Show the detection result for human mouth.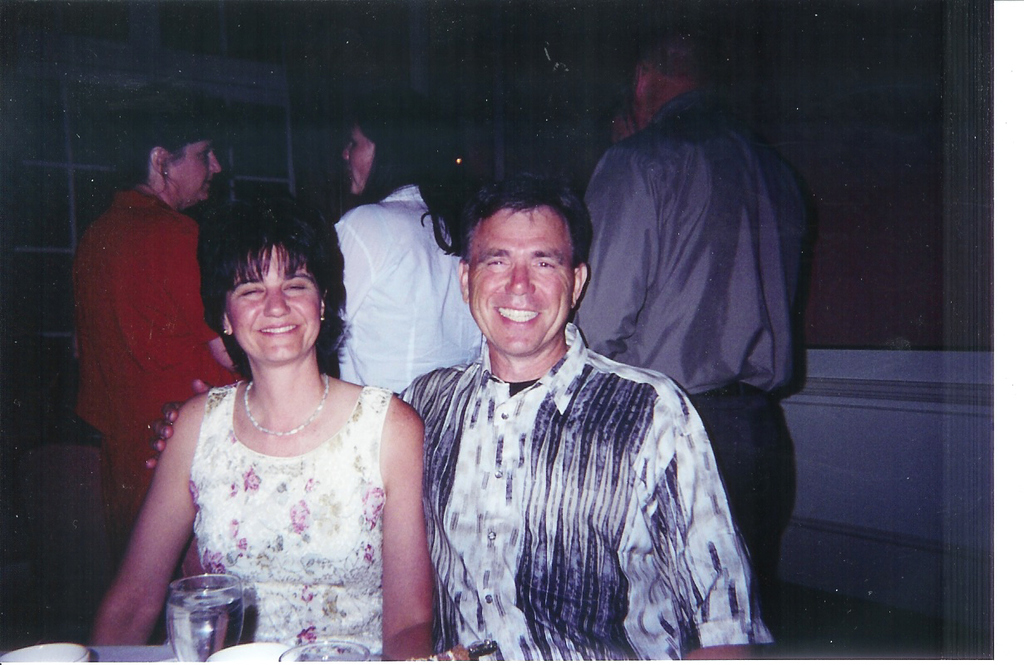
<bbox>257, 321, 299, 337</bbox>.
